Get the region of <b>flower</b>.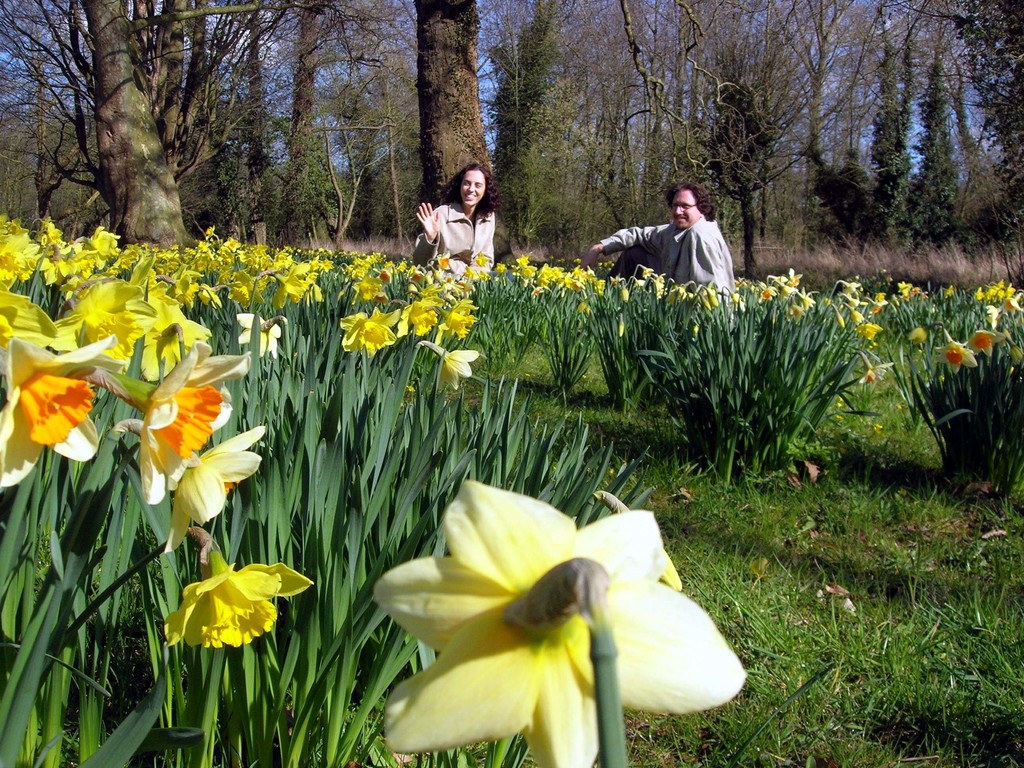
[602, 490, 680, 589].
